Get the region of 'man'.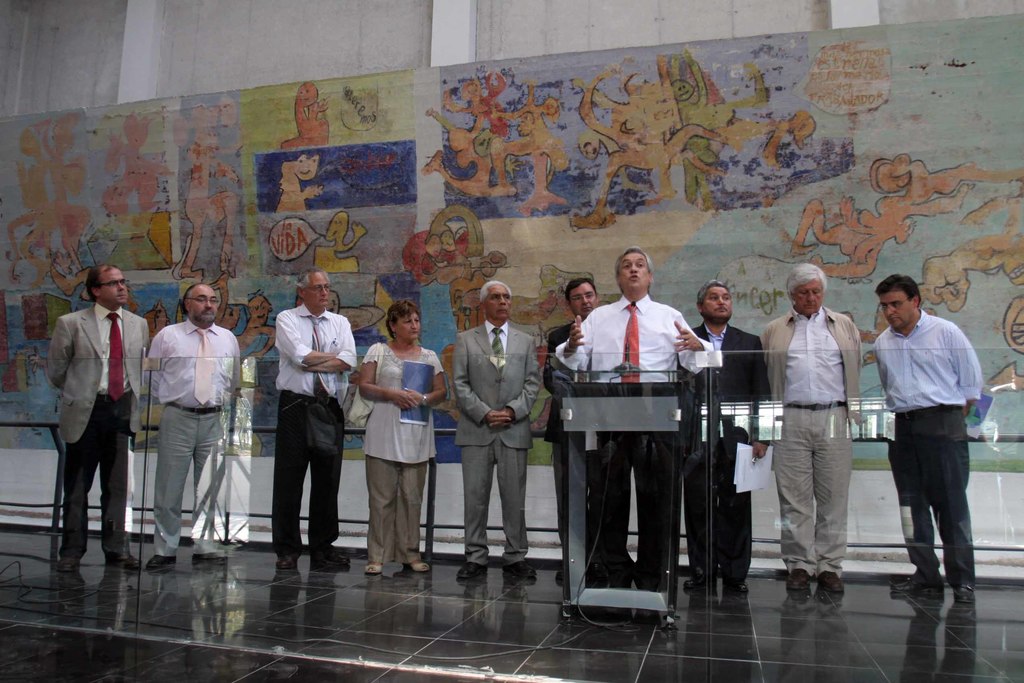
rect(552, 236, 715, 622).
